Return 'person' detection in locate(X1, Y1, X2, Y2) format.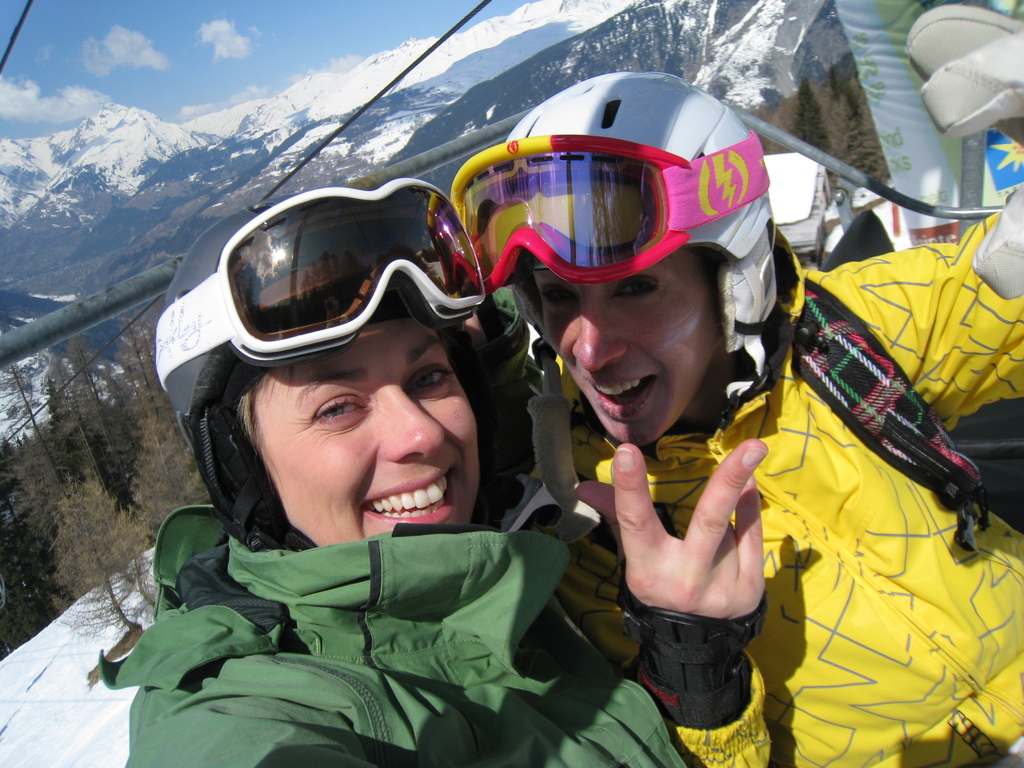
locate(440, 92, 922, 755).
